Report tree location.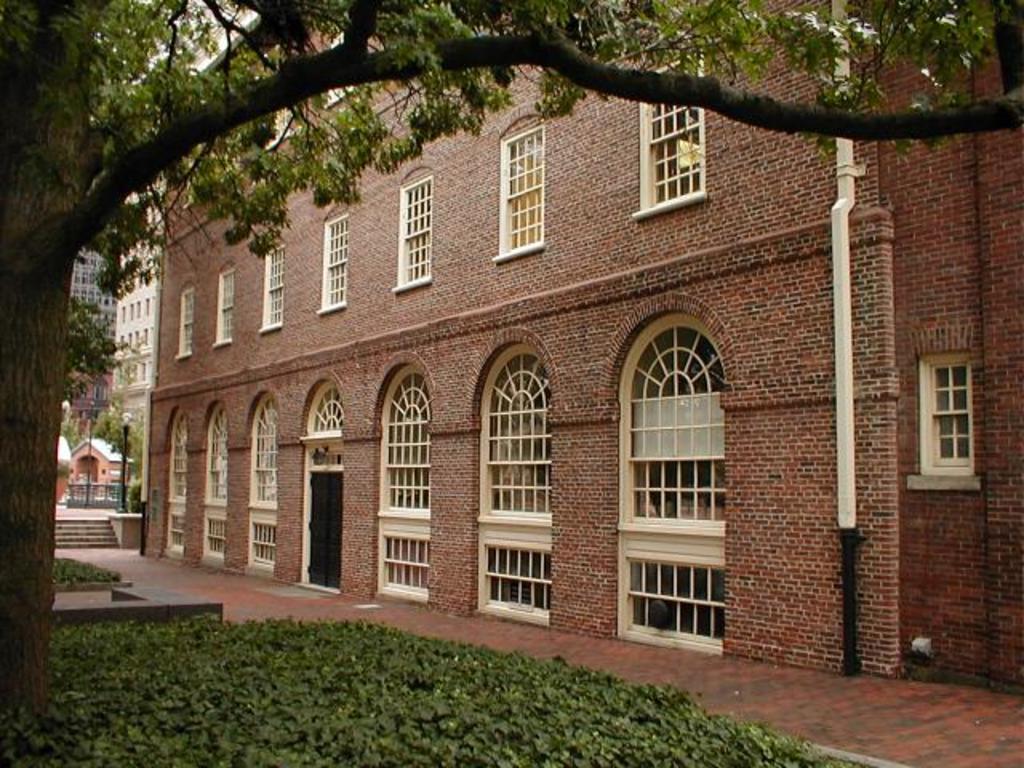
Report: bbox=(88, 379, 147, 486).
